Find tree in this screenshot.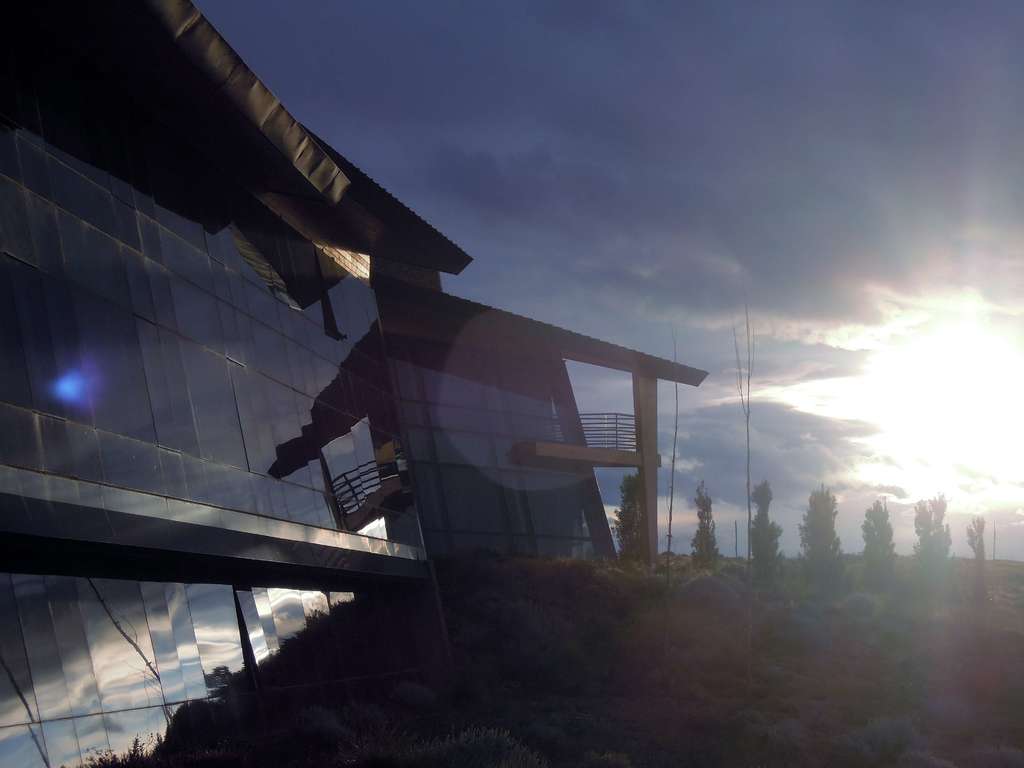
The bounding box for tree is (x1=608, y1=475, x2=646, y2=568).
